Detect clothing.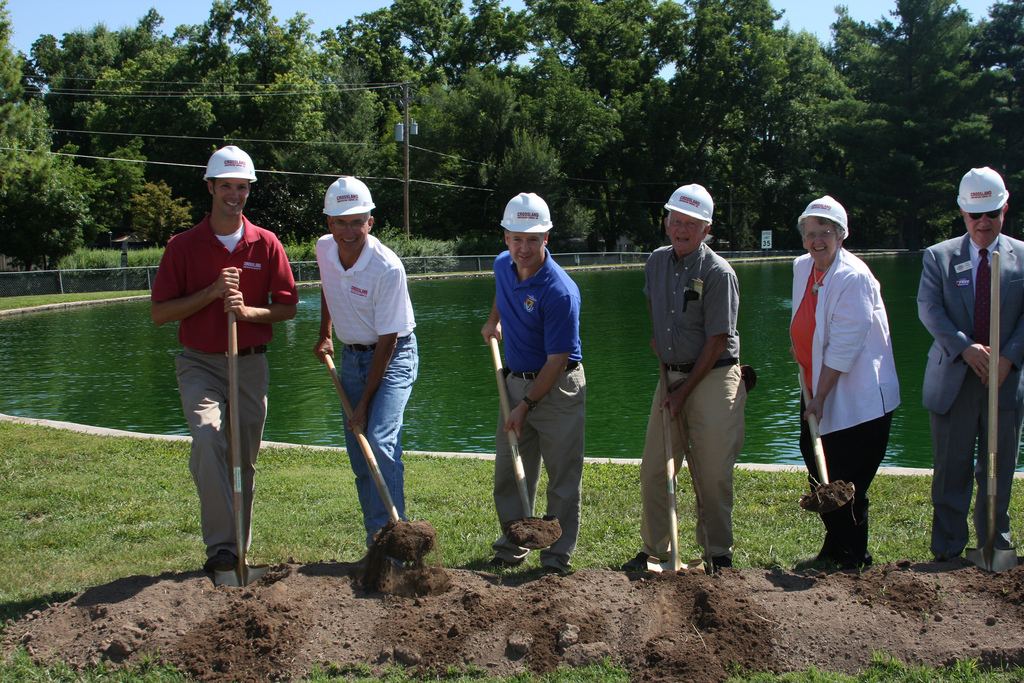
Detected at 643/244/743/562.
